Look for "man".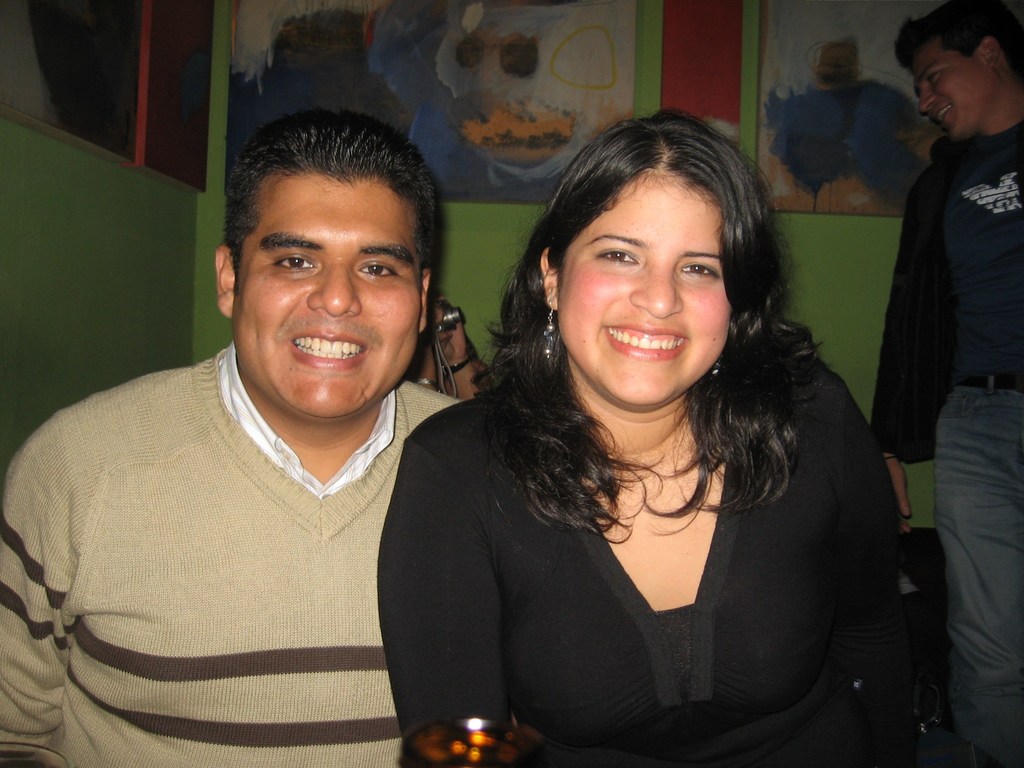
Found: 869 0 1023 767.
